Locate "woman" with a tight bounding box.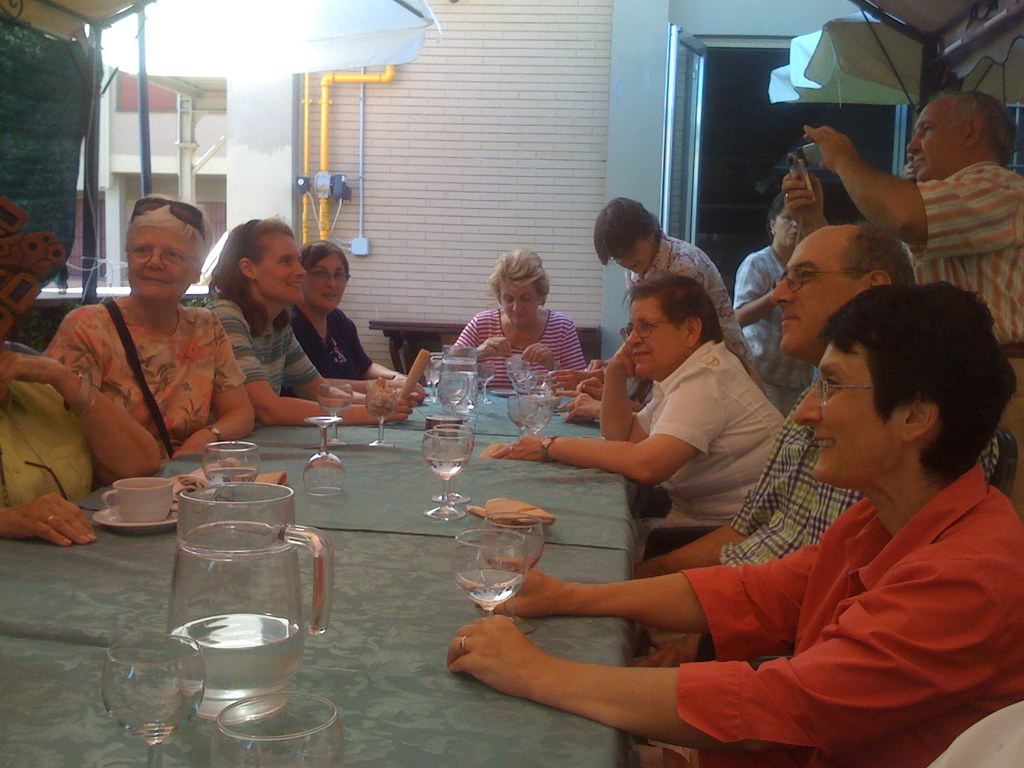
[589,197,743,366].
